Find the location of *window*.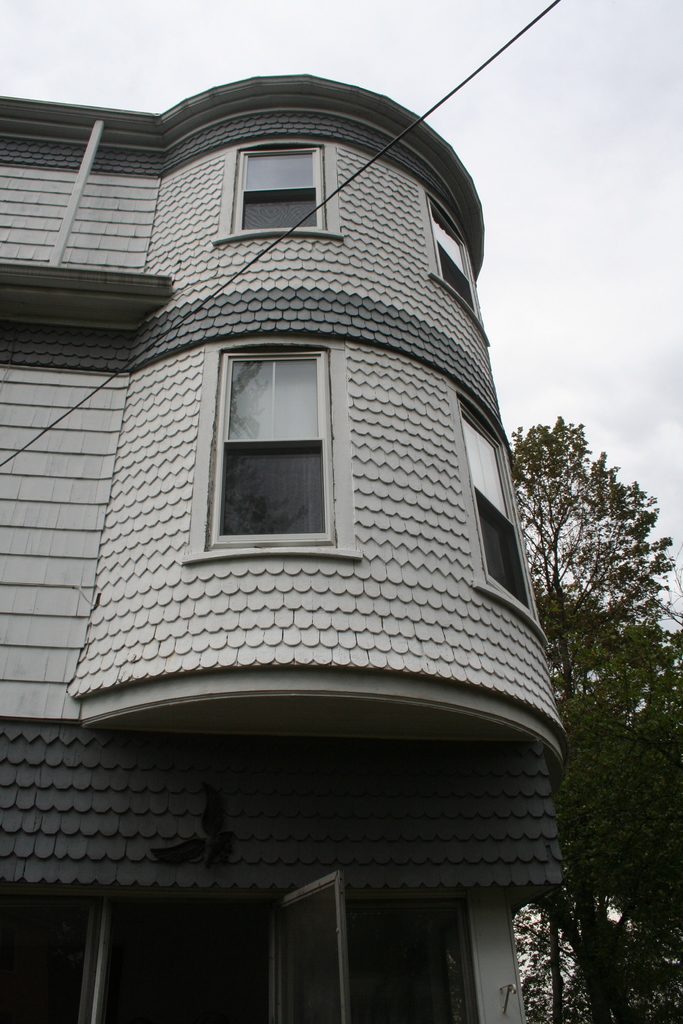
Location: x1=451, y1=389, x2=546, y2=652.
